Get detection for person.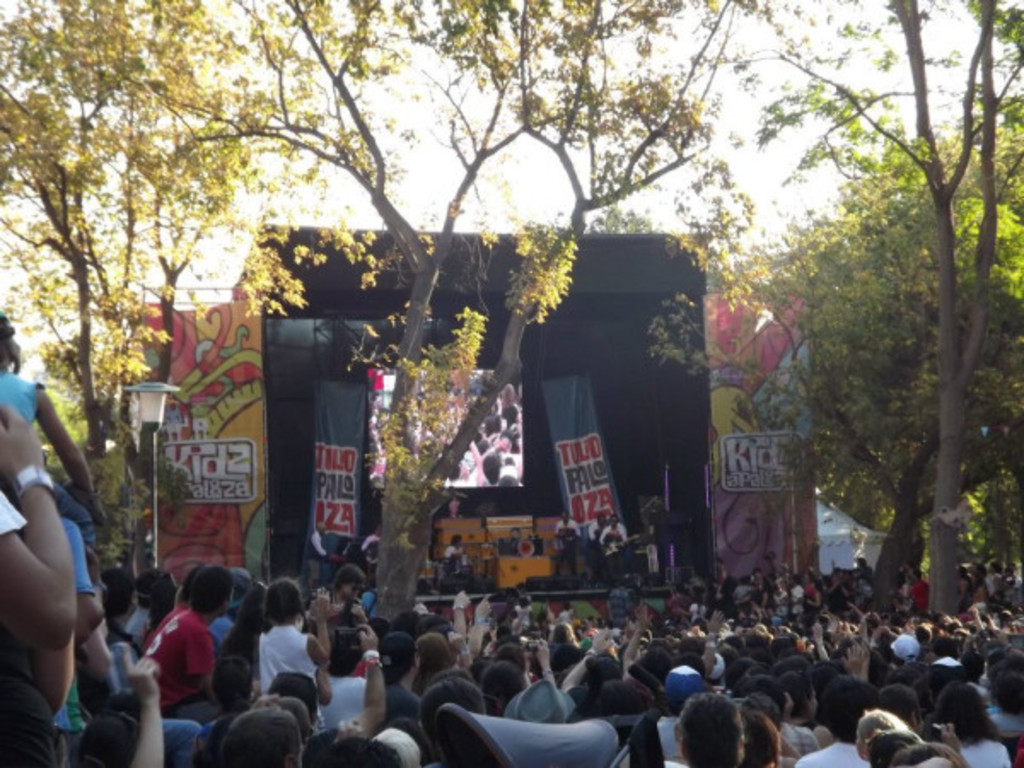
Detection: 444,529,469,572.
